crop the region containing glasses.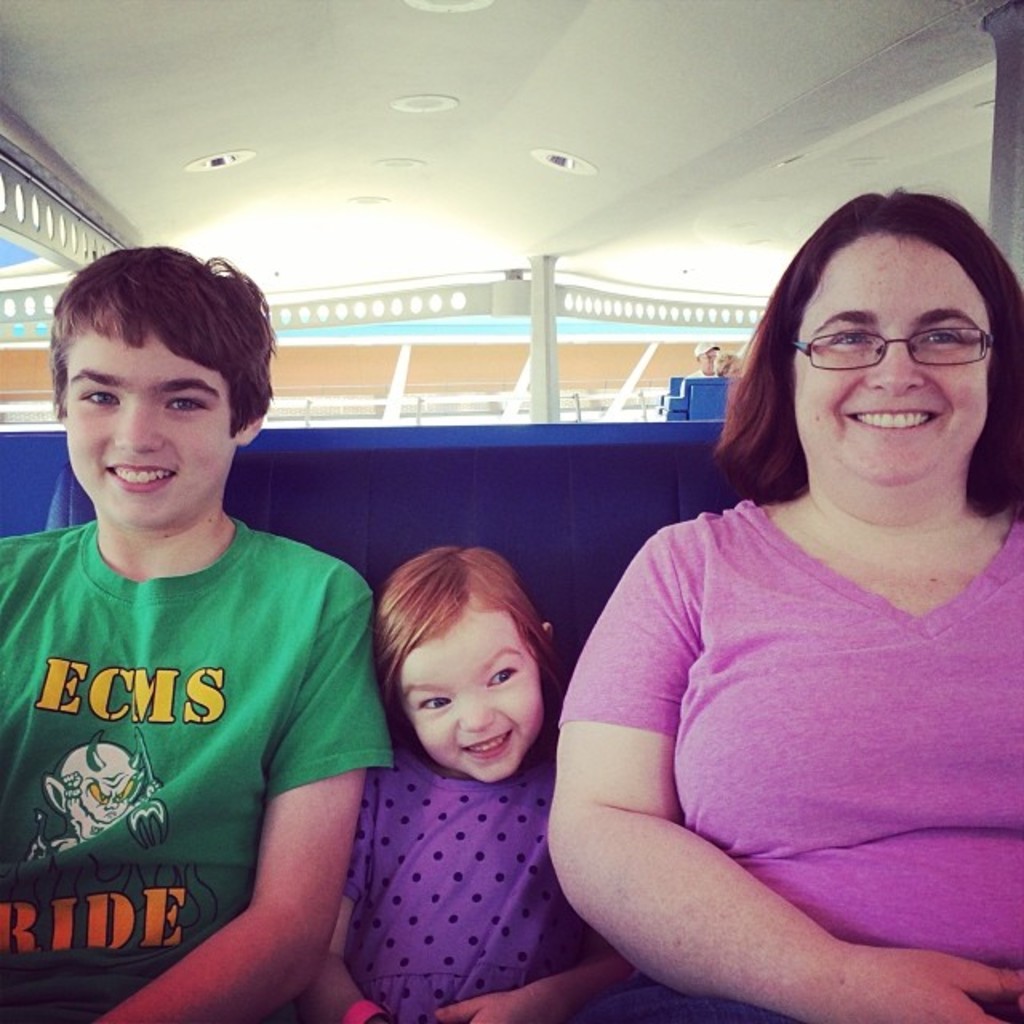
Crop region: bbox=(794, 314, 994, 384).
